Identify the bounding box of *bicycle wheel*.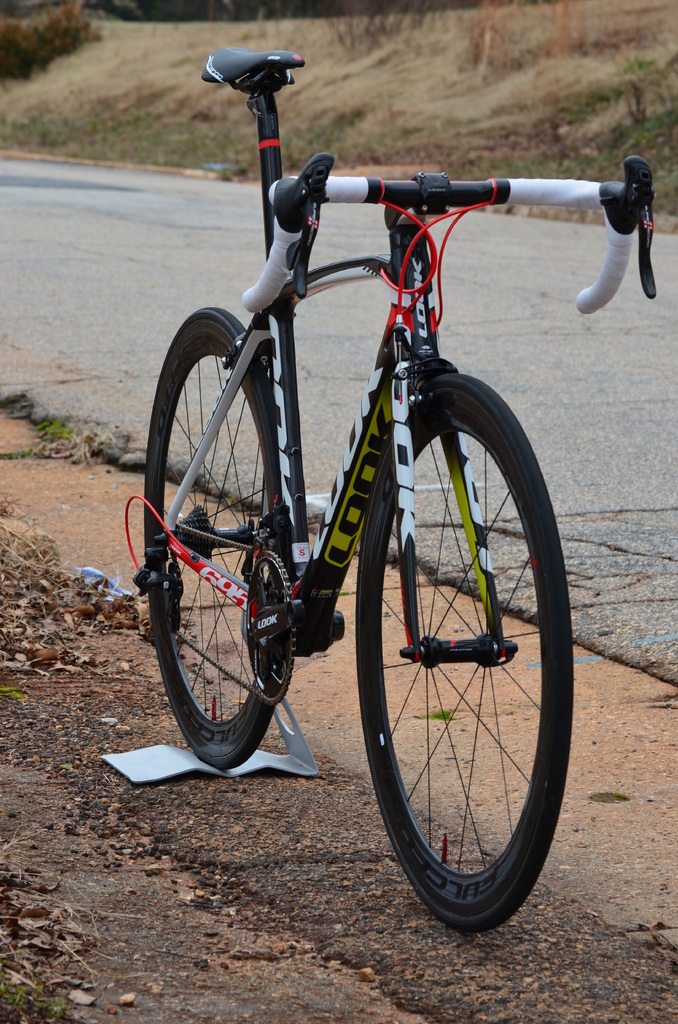
crop(140, 304, 296, 772).
